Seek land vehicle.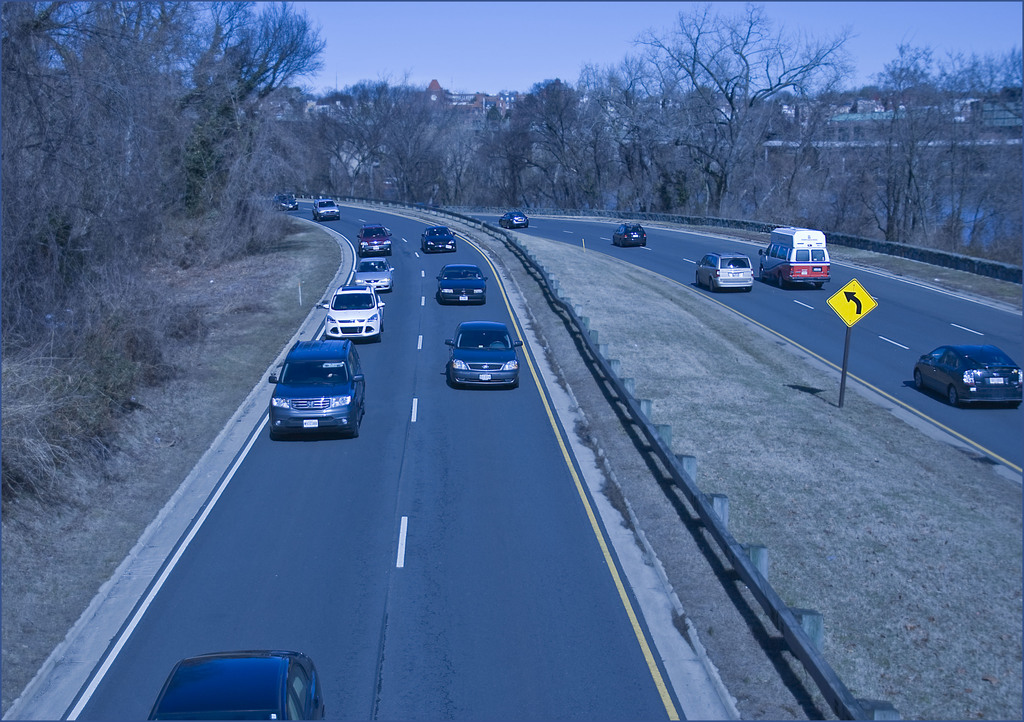
pyautogui.locateOnScreen(265, 334, 371, 438).
